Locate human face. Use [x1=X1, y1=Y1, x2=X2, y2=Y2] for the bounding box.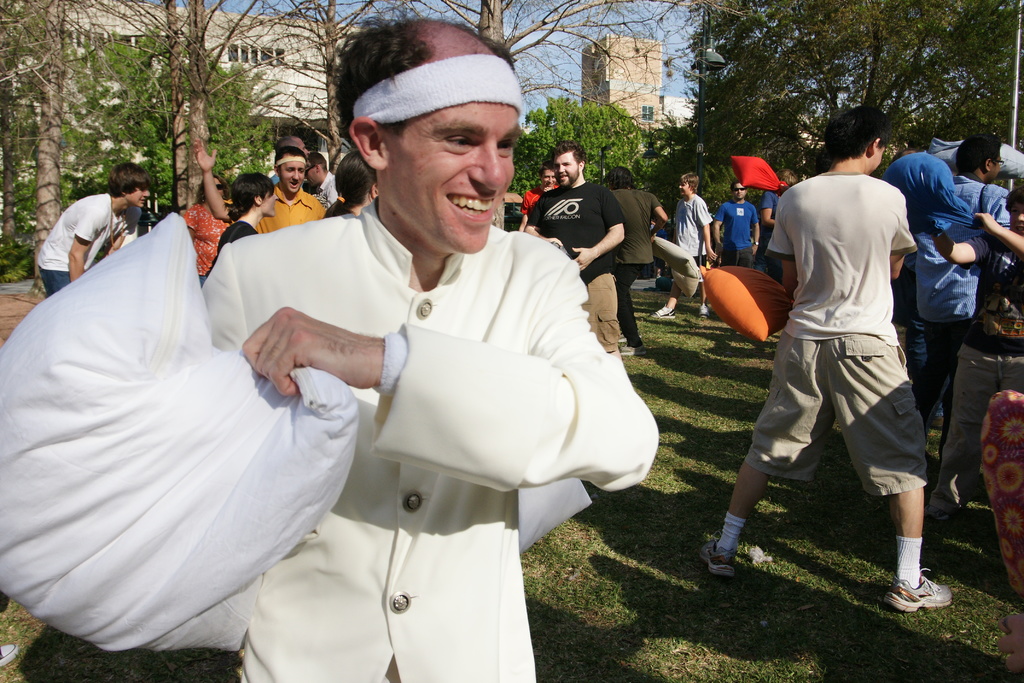
[x1=388, y1=103, x2=522, y2=257].
